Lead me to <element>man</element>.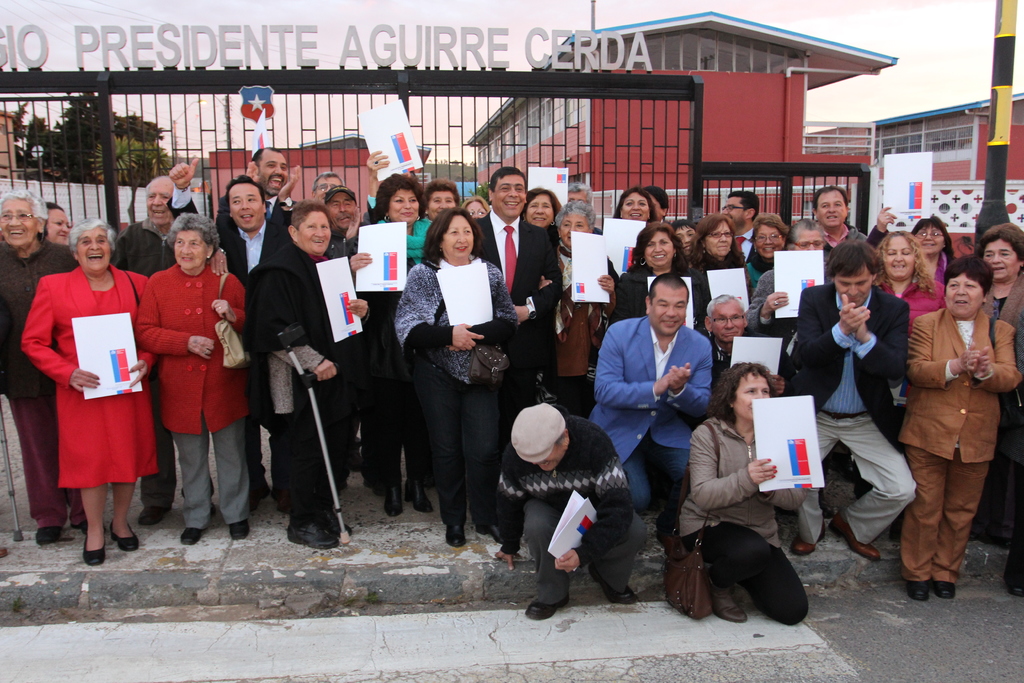
Lead to (168,142,304,495).
